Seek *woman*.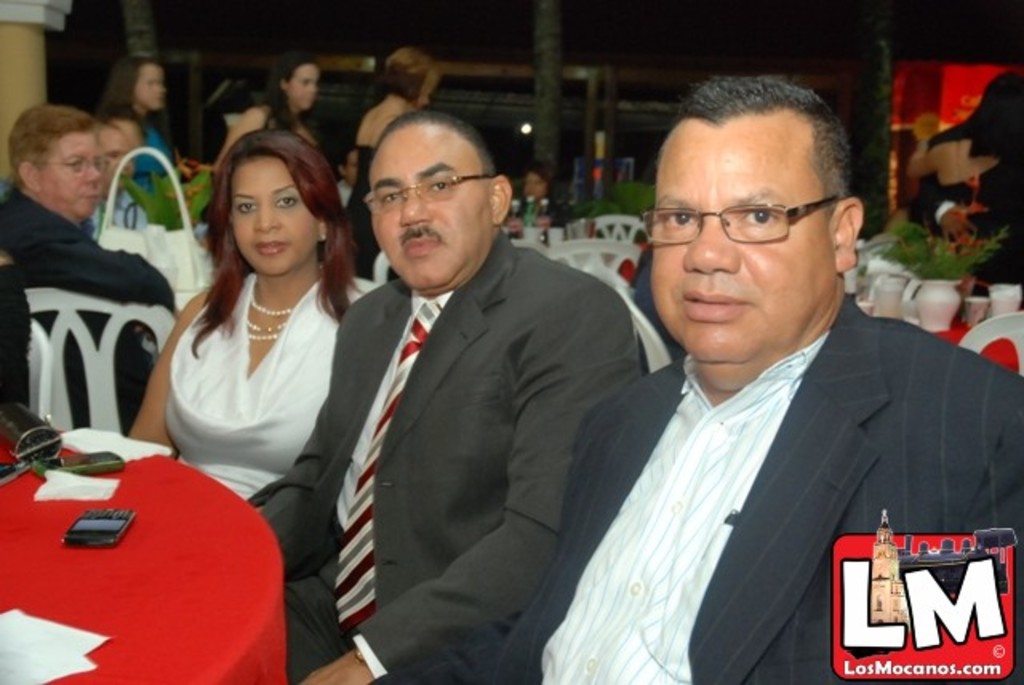
select_region(126, 123, 366, 509).
